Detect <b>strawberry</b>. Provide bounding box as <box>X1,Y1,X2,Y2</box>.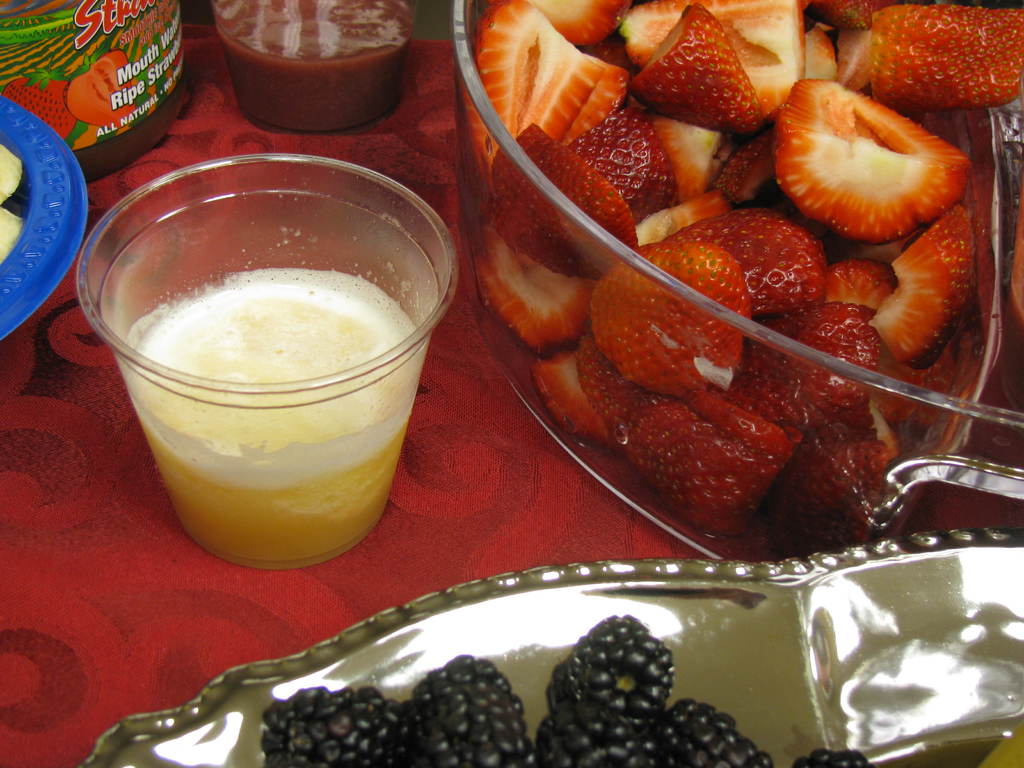
<box>641,189,851,308</box>.
